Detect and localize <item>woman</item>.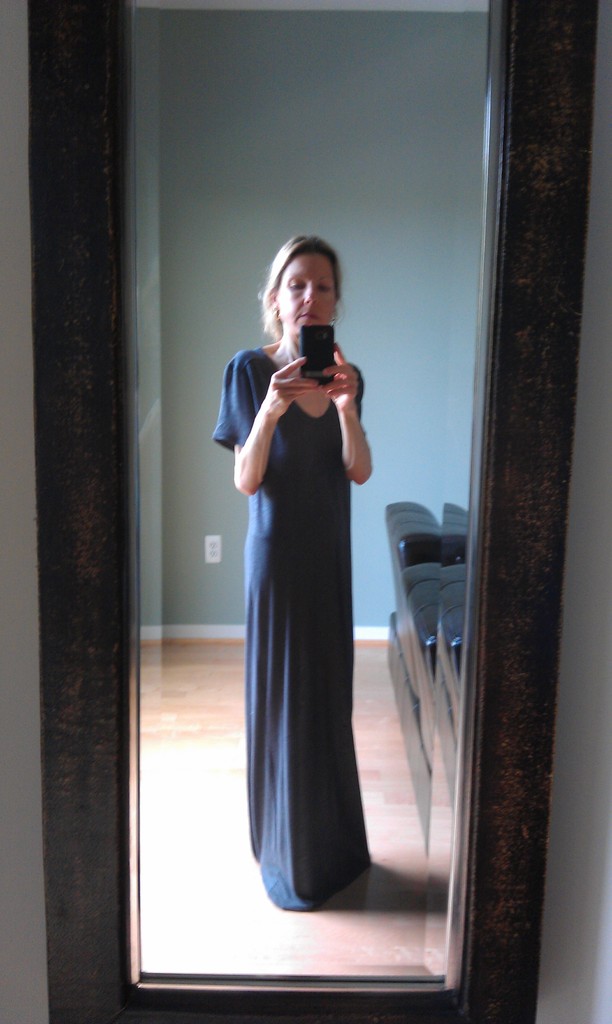
Localized at x1=237, y1=240, x2=396, y2=926.
